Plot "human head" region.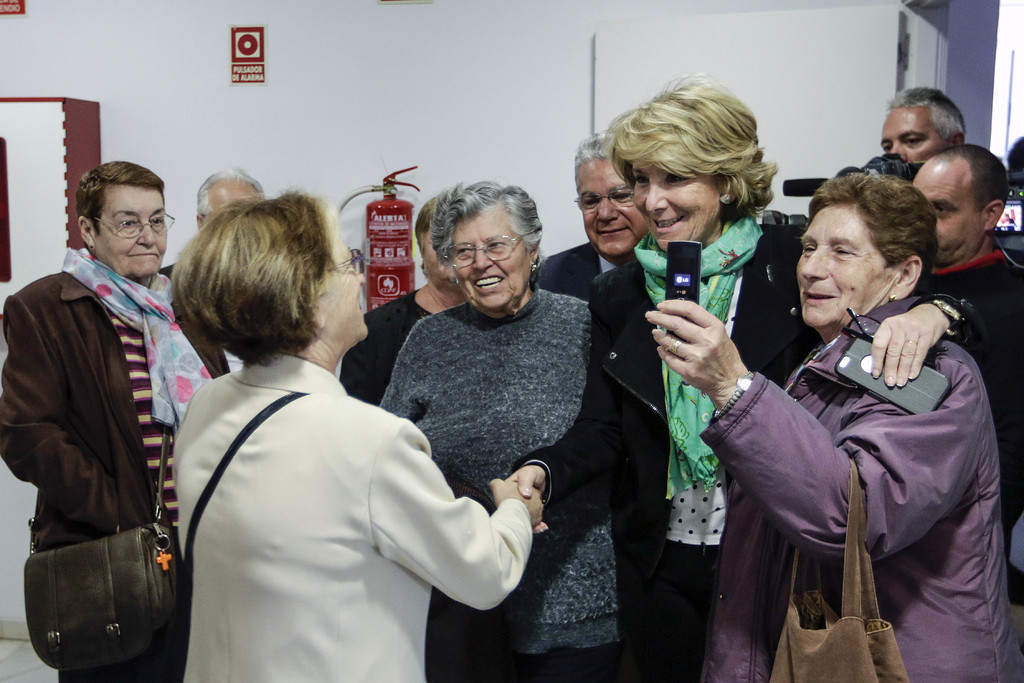
Plotted at x1=579, y1=132, x2=646, y2=253.
